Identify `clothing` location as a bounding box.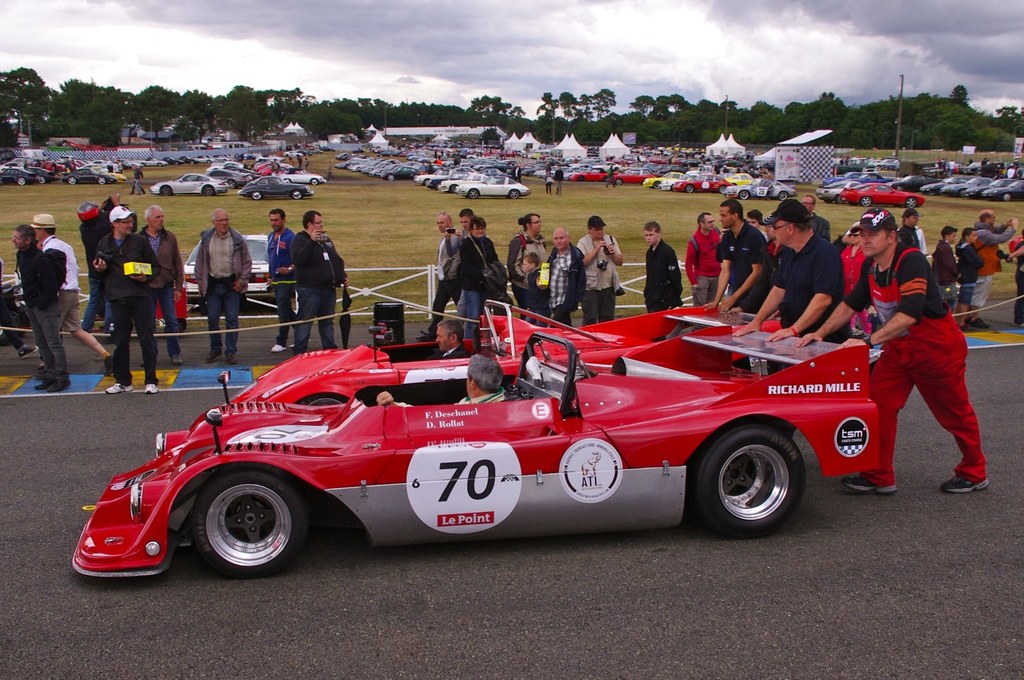
543 174 551 195.
